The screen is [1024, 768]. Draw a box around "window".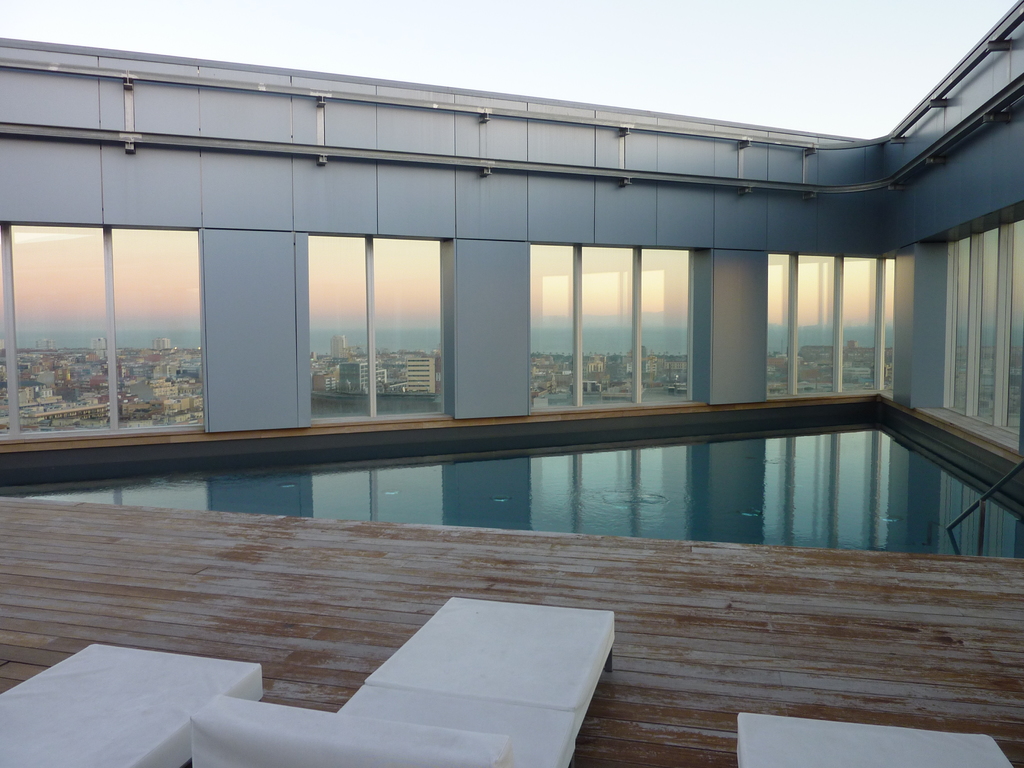
x1=305, y1=232, x2=457, y2=429.
